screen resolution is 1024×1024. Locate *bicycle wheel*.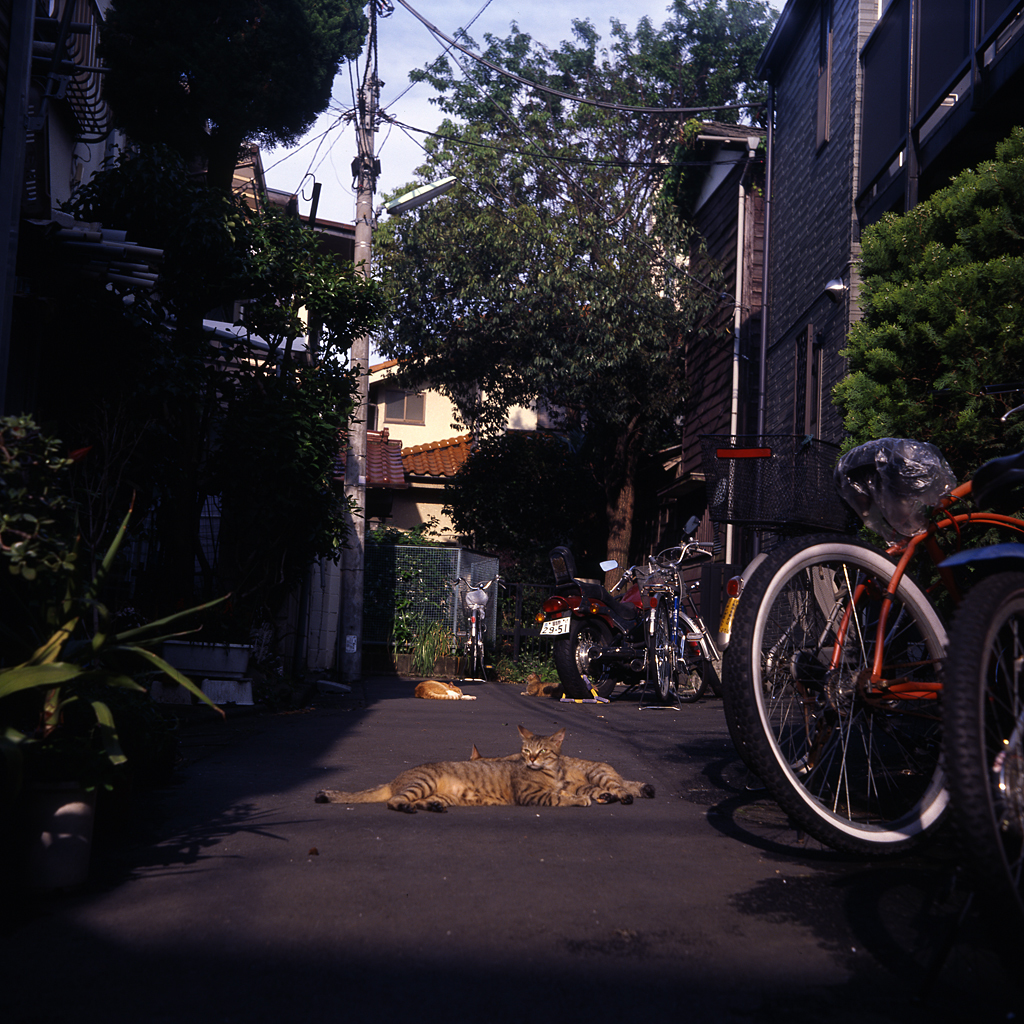
(730,527,976,863).
